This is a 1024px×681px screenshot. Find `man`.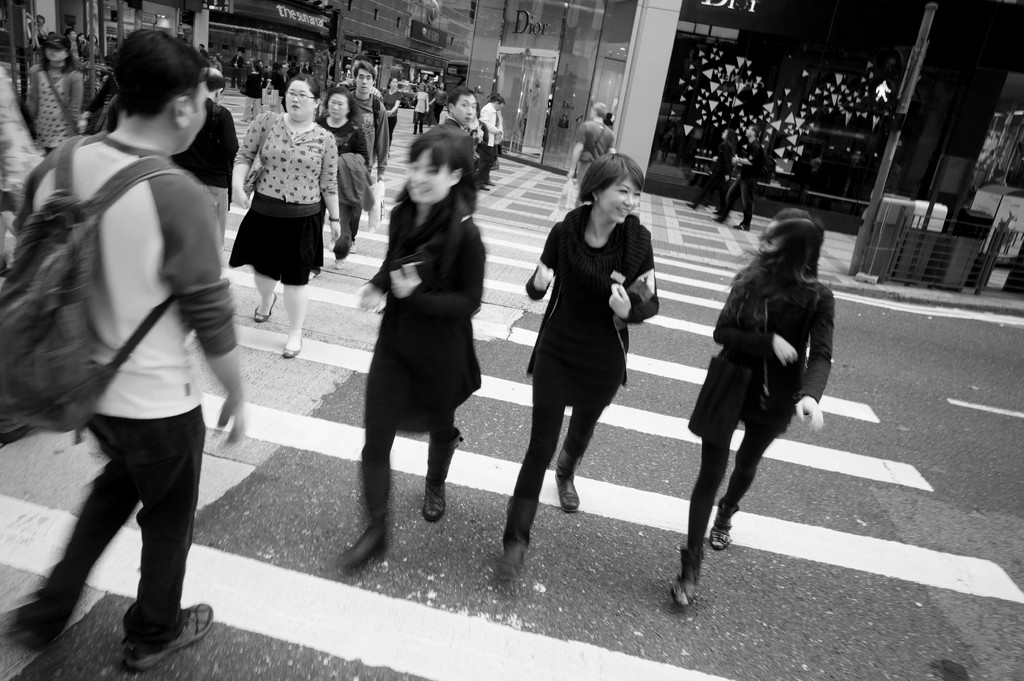
Bounding box: [421,77,438,126].
